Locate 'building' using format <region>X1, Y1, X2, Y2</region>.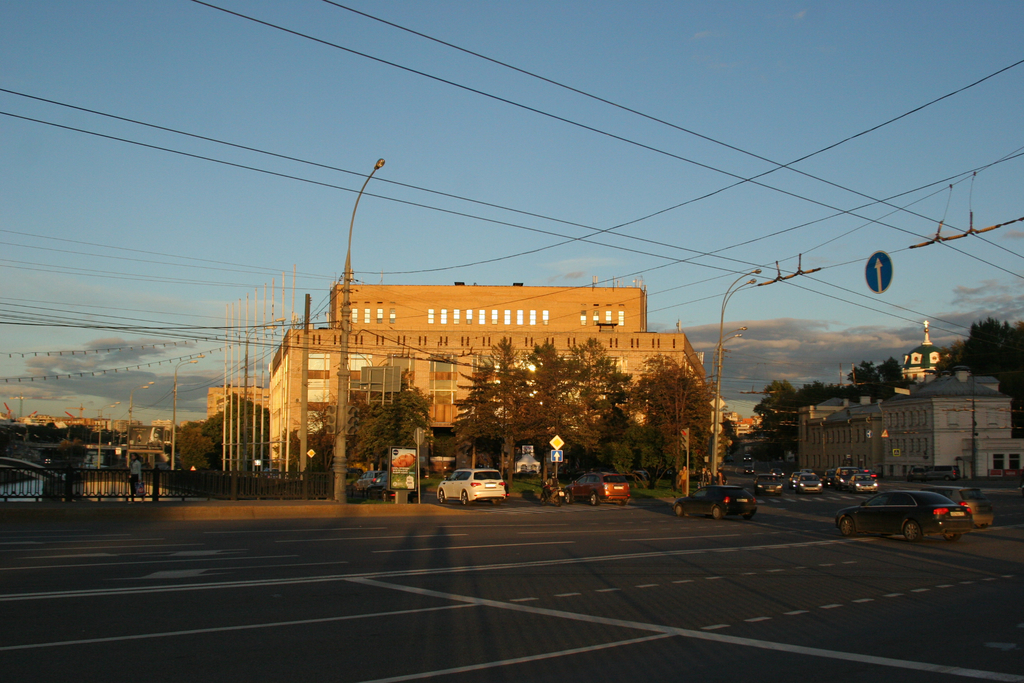
<region>794, 361, 1023, 470</region>.
